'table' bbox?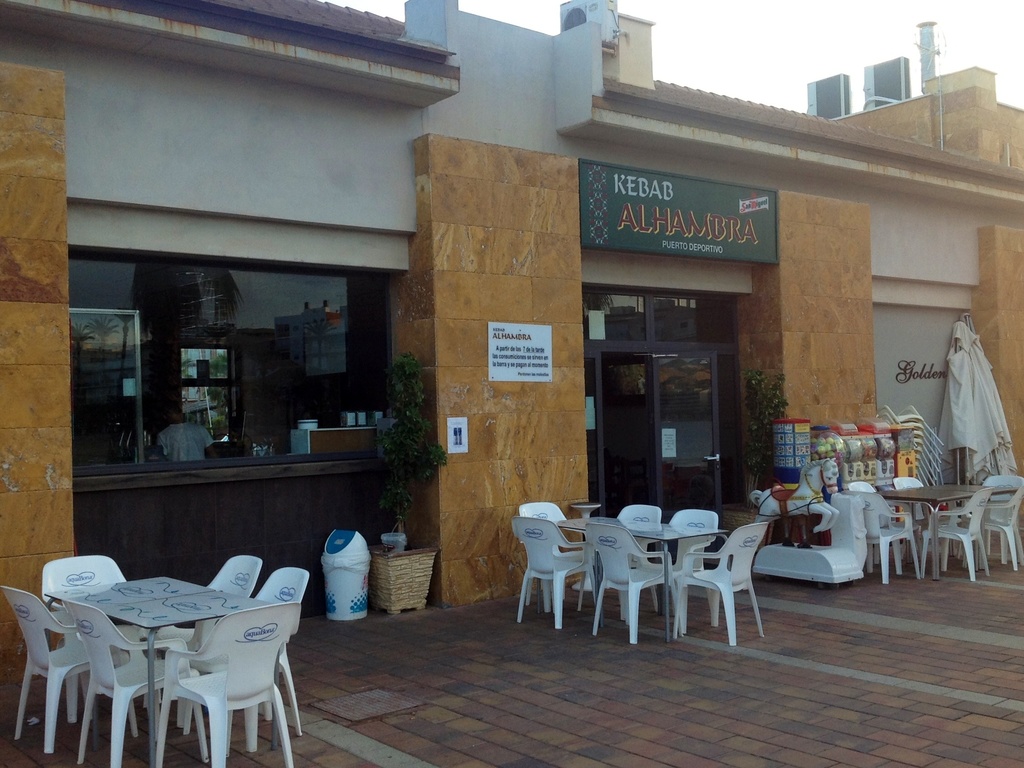
<region>22, 557, 281, 749</region>
